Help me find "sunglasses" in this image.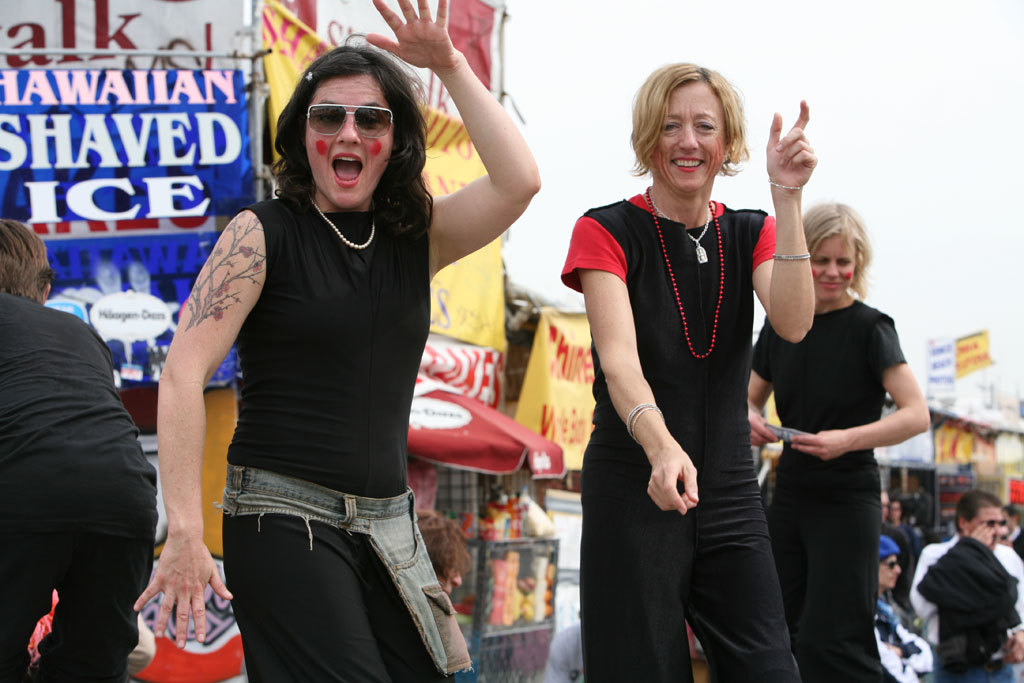
Found it: rect(305, 105, 392, 141).
